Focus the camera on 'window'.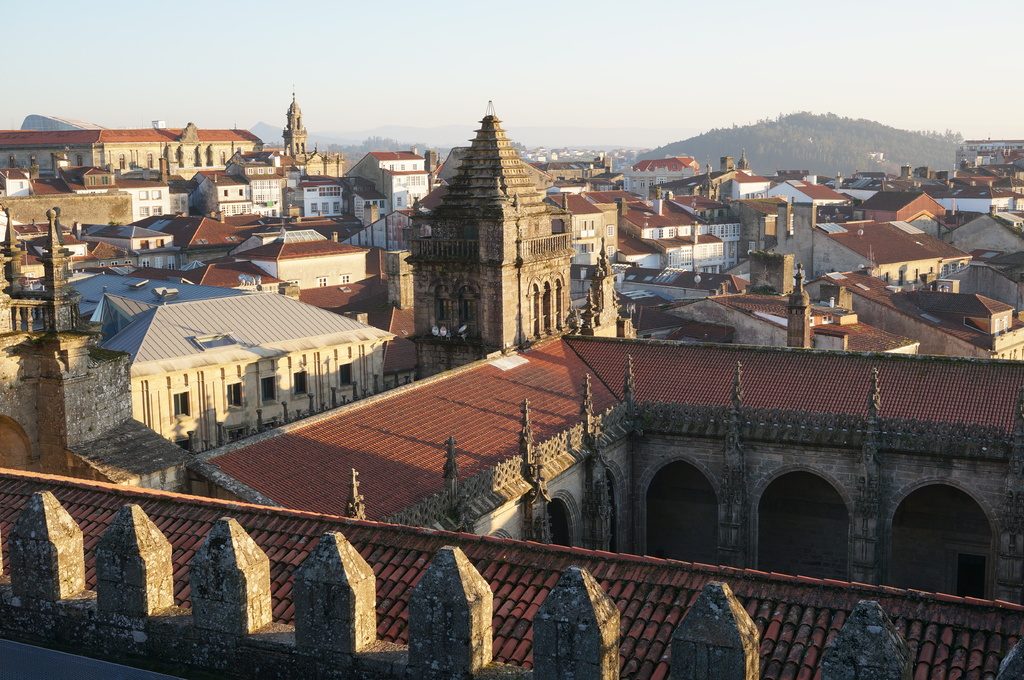
Focus region: Rect(292, 372, 310, 398).
